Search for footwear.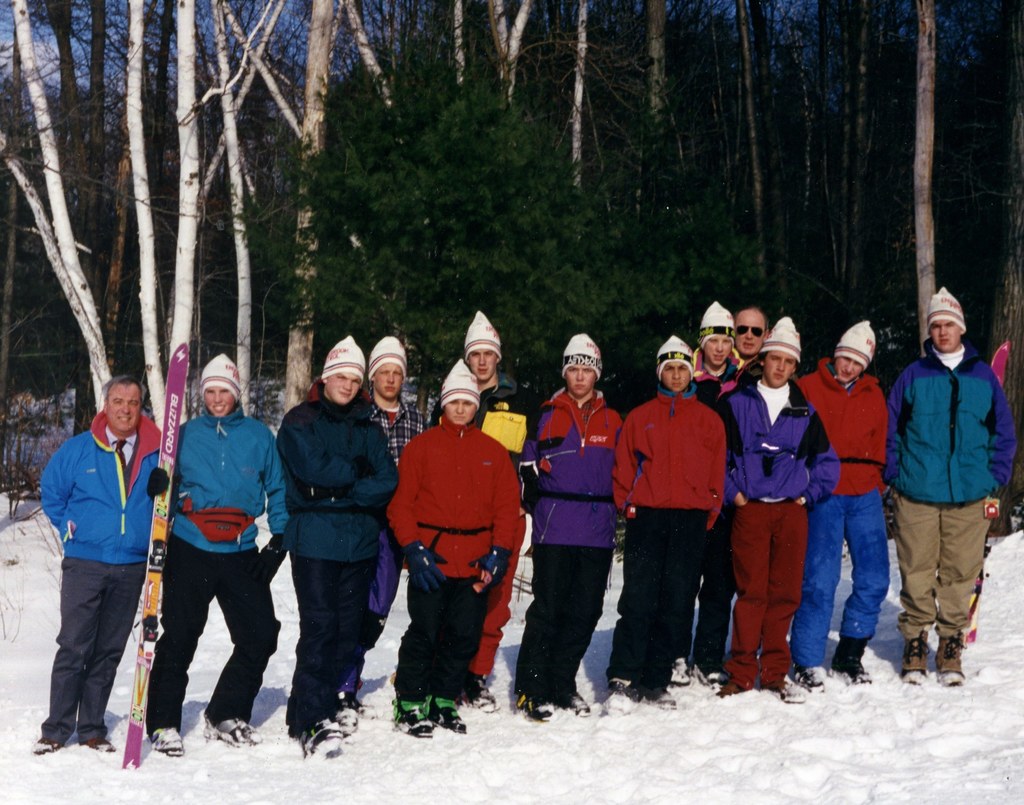
Found at bbox=[670, 655, 692, 686].
